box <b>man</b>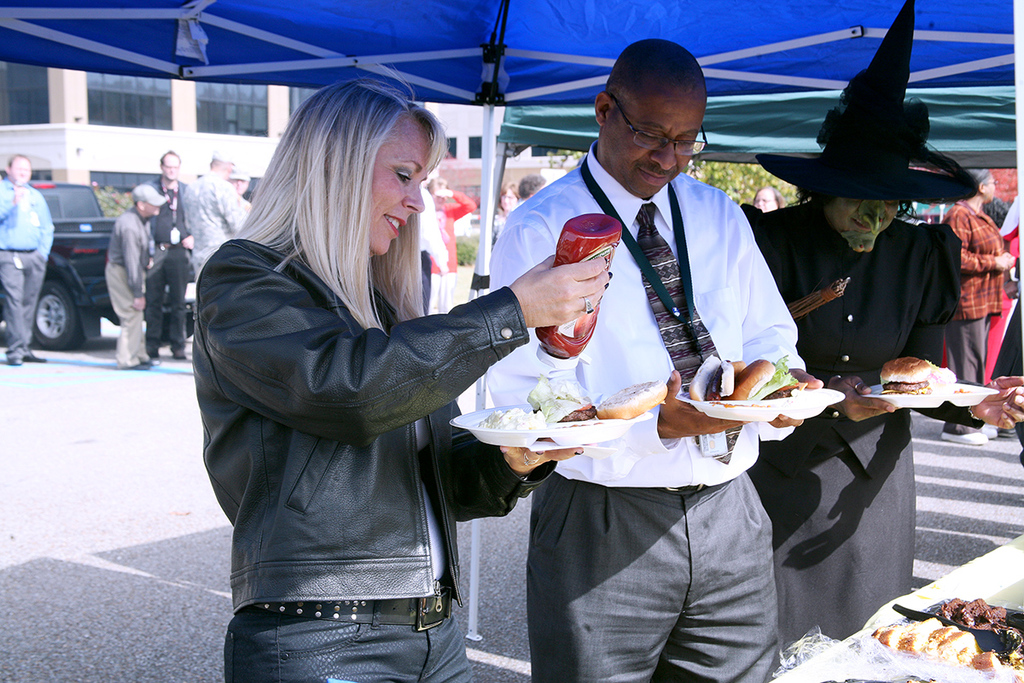
{"x1": 747, "y1": 0, "x2": 1023, "y2": 677}
